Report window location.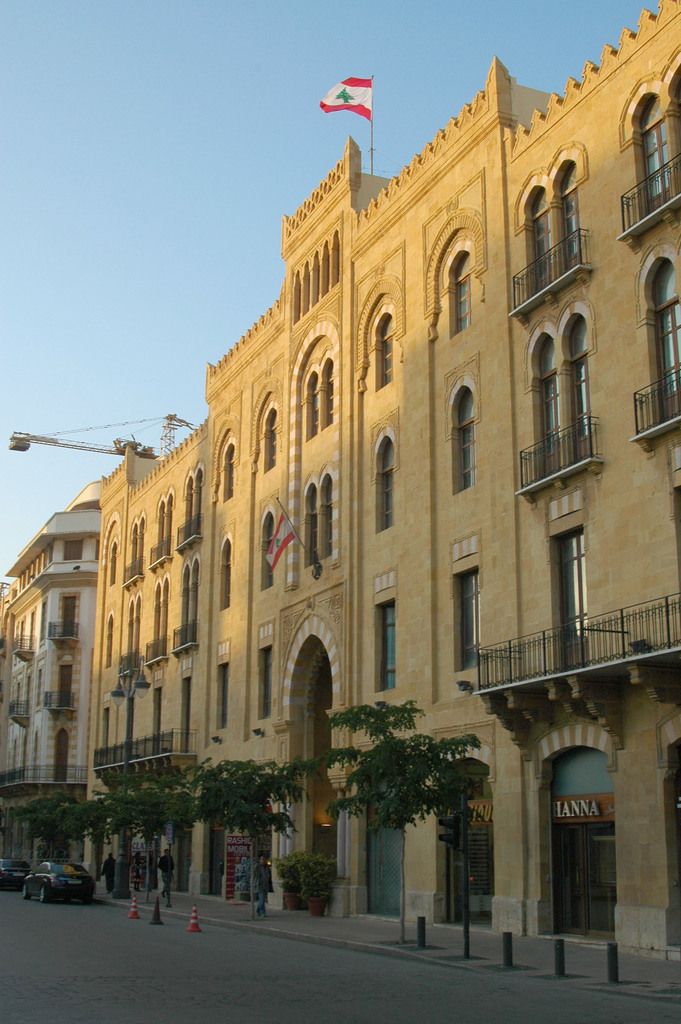
Report: x1=304 y1=463 x2=339 y2=570.
